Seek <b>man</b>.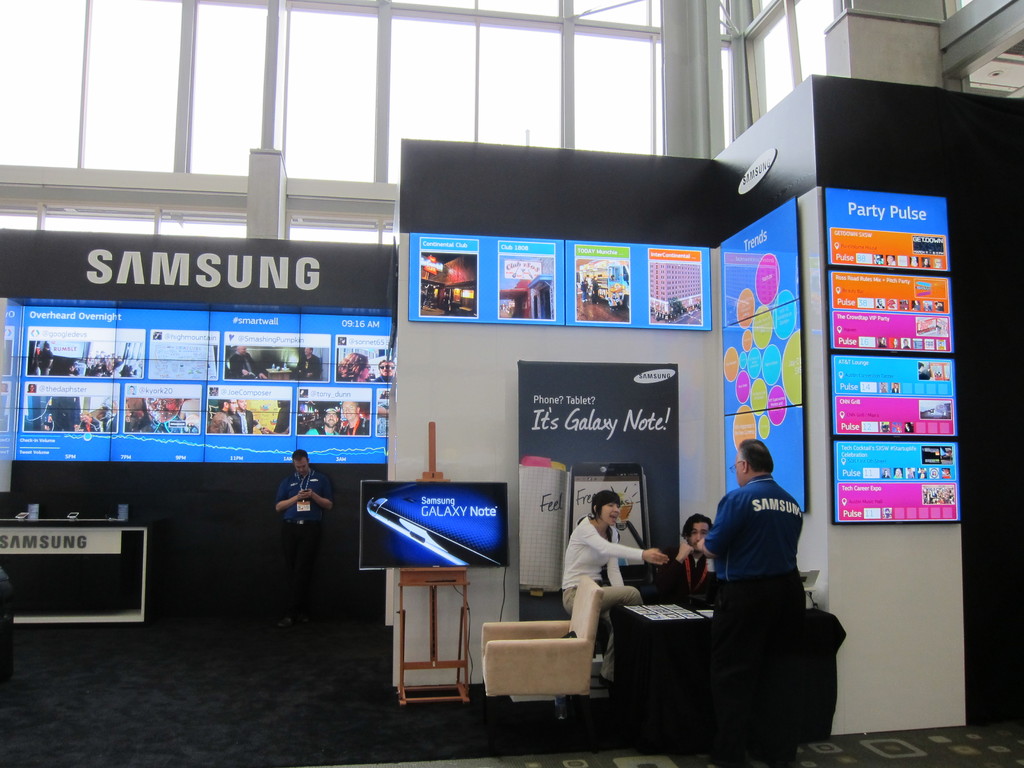
l=901, t=335, r=912, b=350.
